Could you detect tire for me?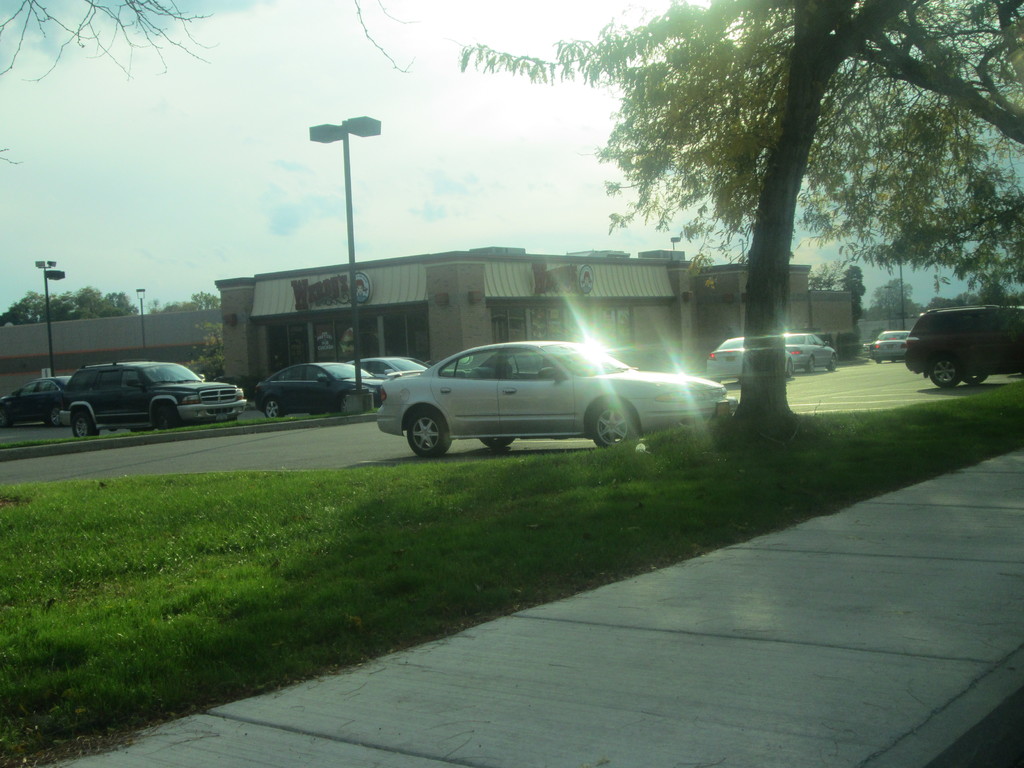
Detection result: rect(874, 356, 880, 365).
